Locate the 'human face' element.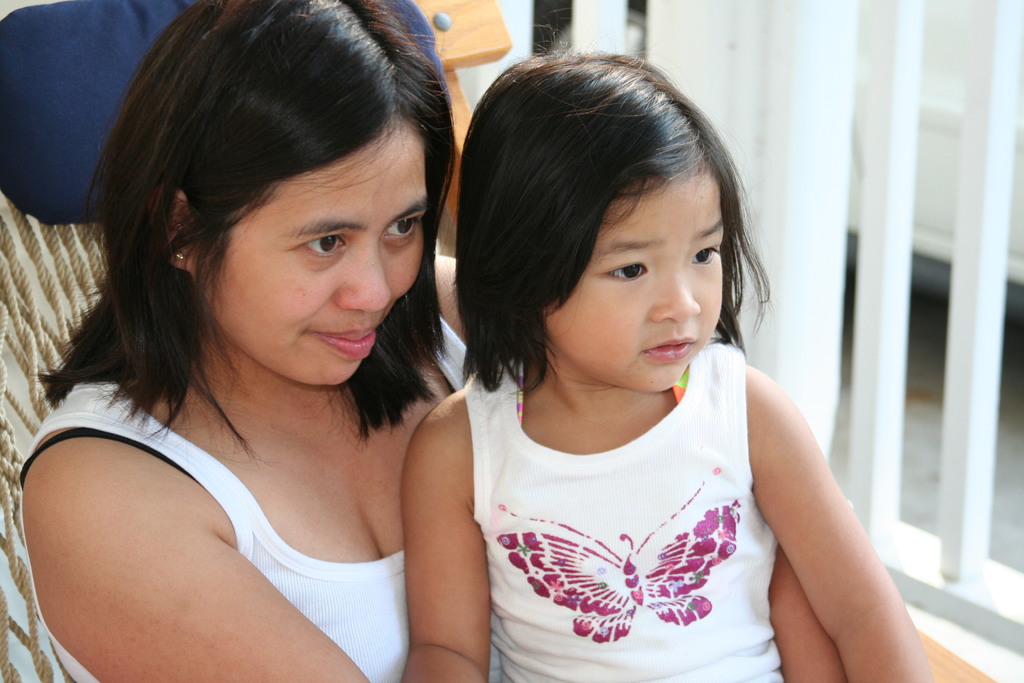
Element bbox: {"left": 212, "top": 129, "right": 426, "bottom": 388}.
